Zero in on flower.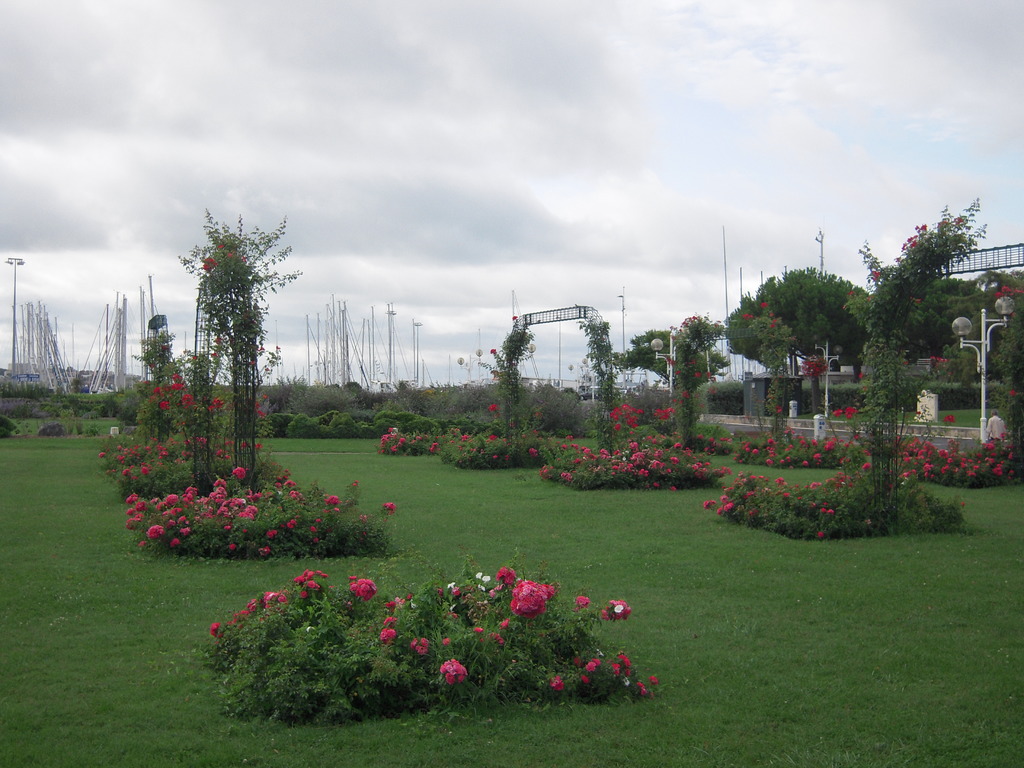
Zeroed in: x1=866 y1=268 x2=882 y2=282.
